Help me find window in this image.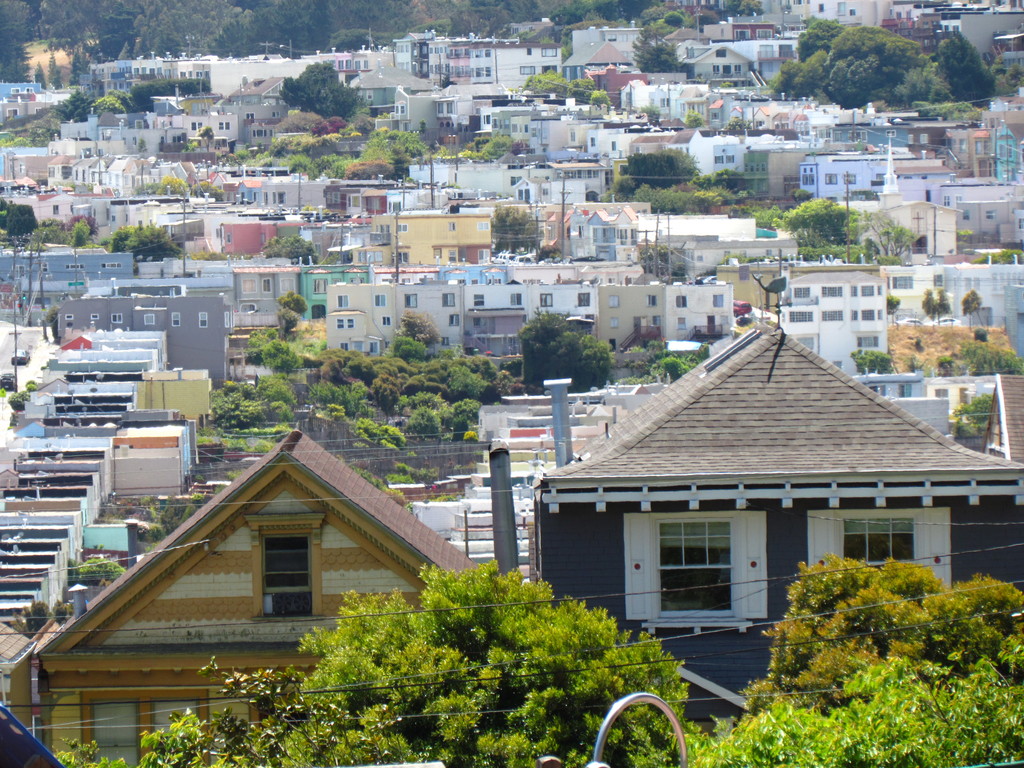
Found it: box(509, 291, 524, 306).
